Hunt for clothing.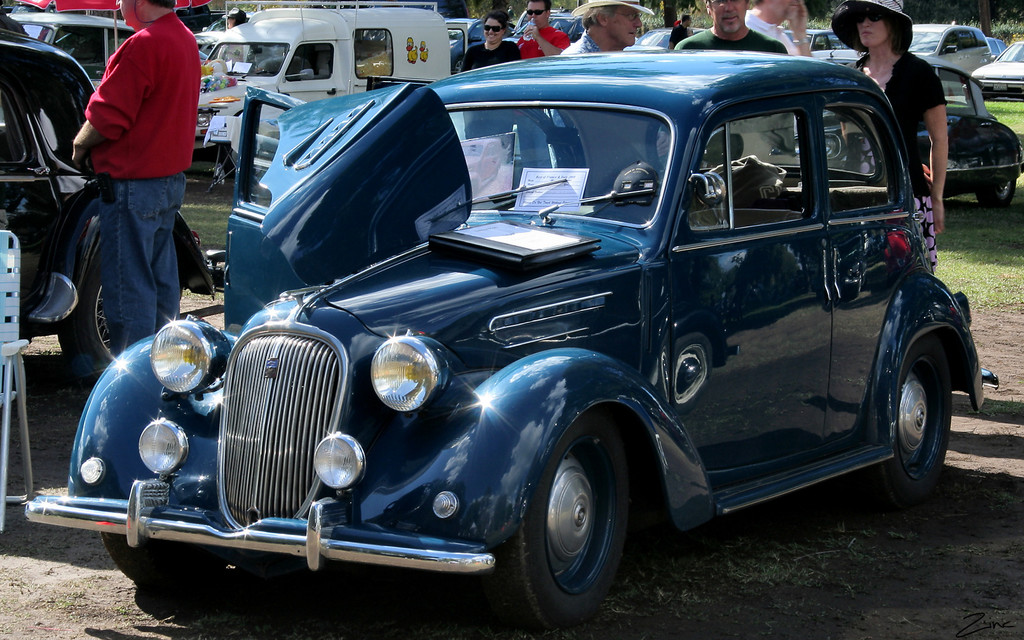
Hunted down at [left=462, top=42, right=522, bottom=74].
